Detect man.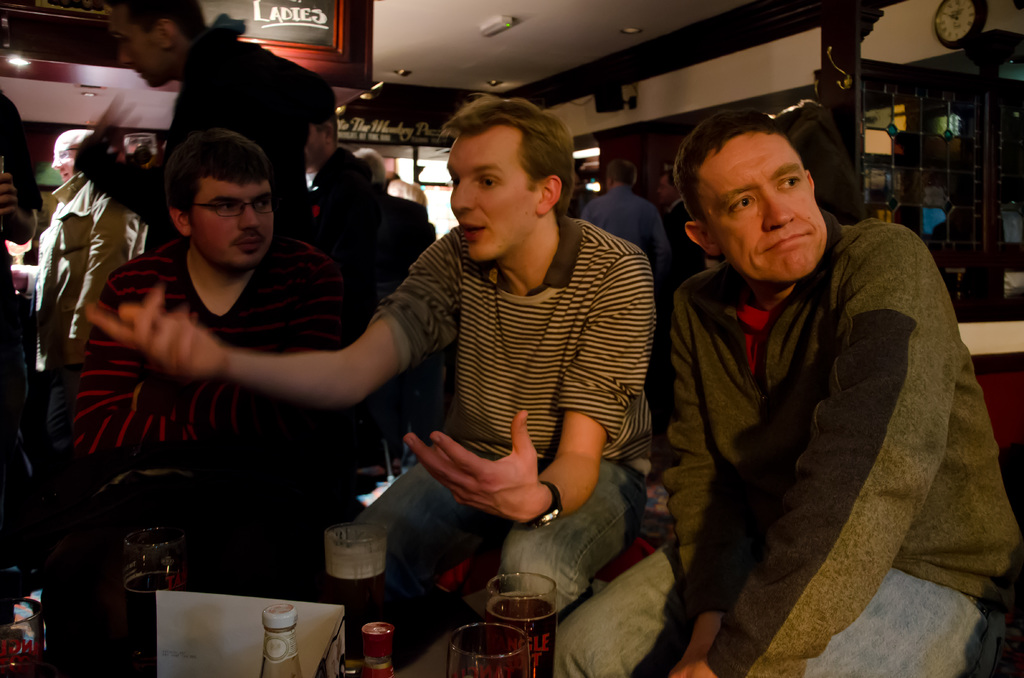
Detected at bbox(83, 95, 655, 625).
